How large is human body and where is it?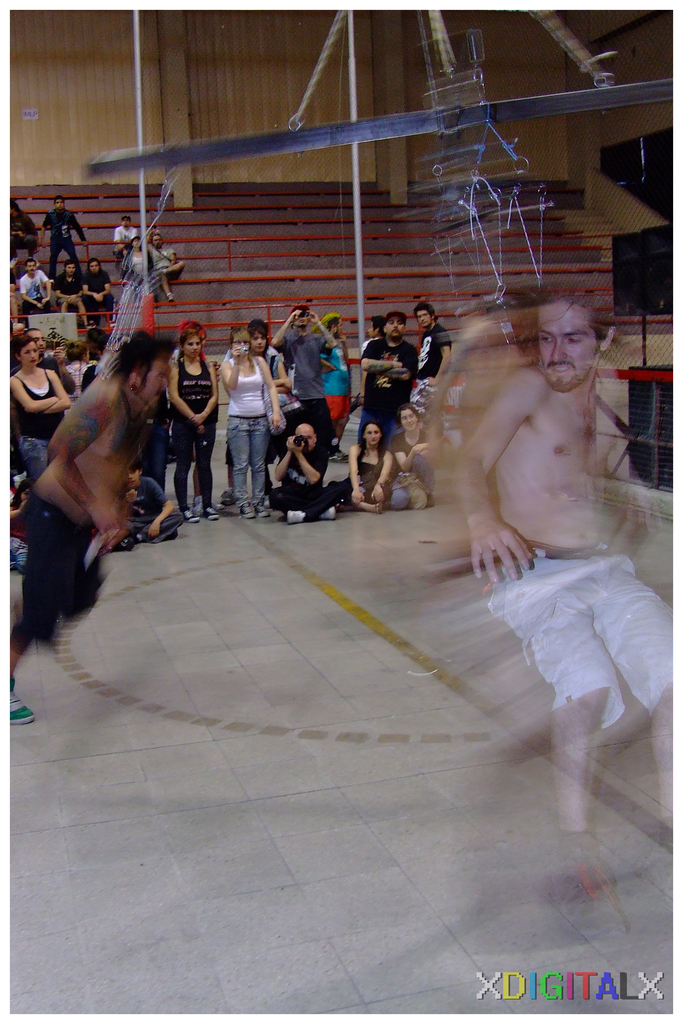
Bounding box: Rect(220, 330, 273, 514).
